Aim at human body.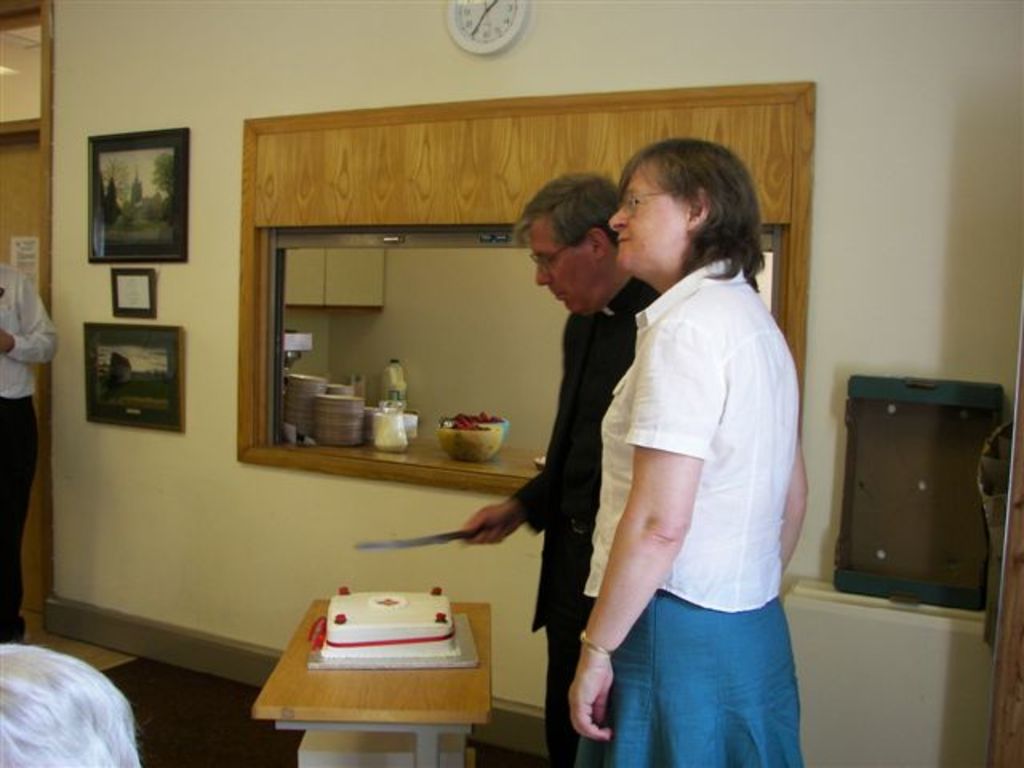
Aimed at <region>461, 178, 659, 766</region>.
